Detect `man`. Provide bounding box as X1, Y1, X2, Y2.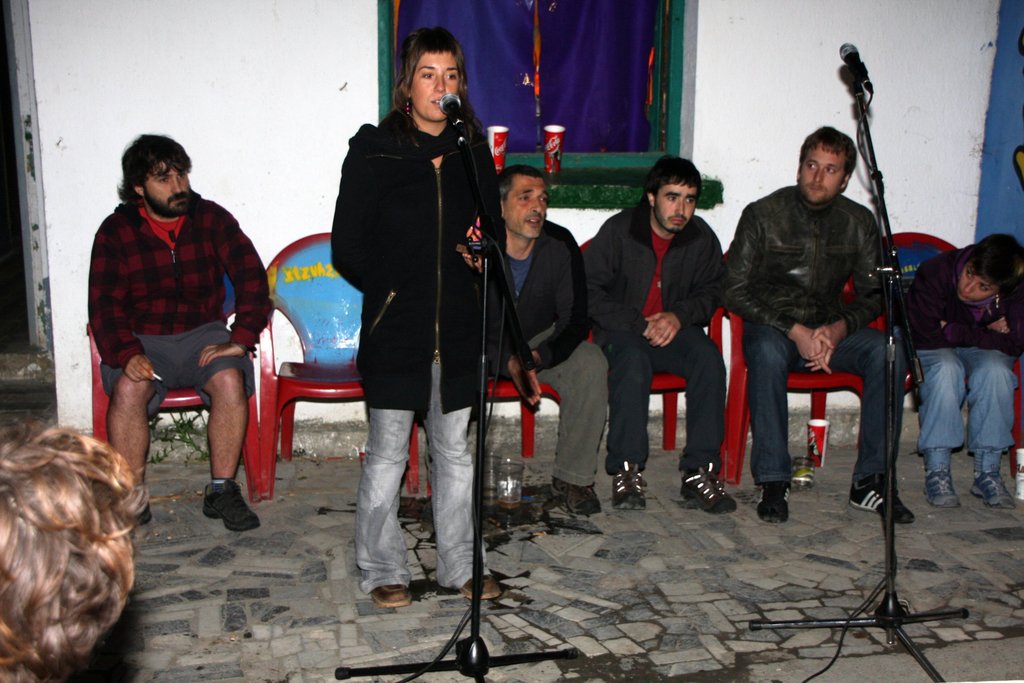
89, 132, 270, 530.
